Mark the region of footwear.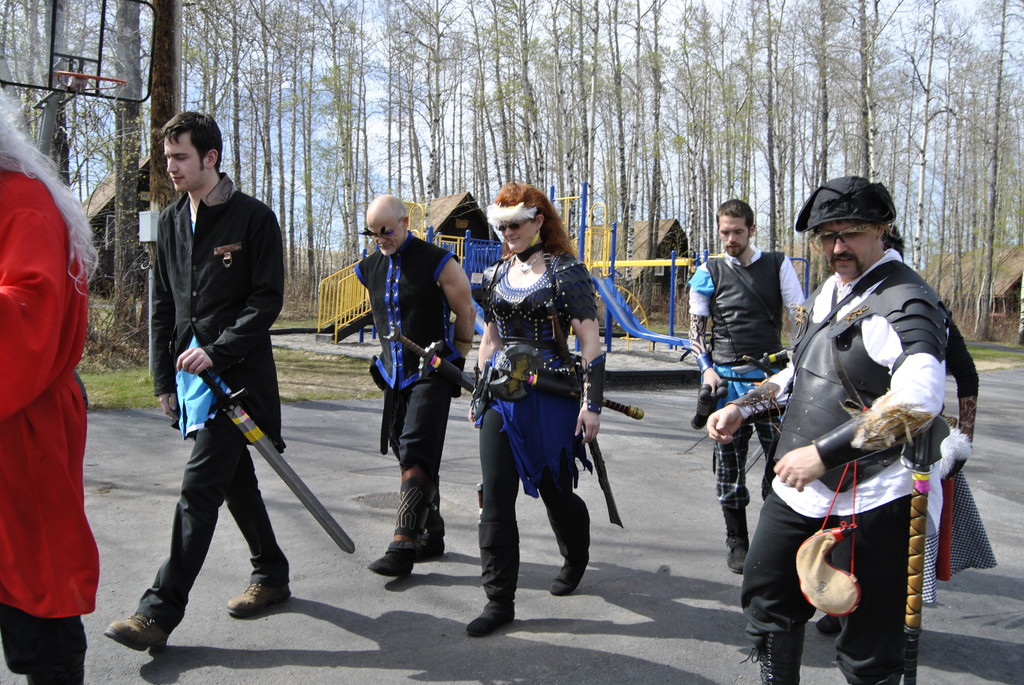
Region: {"x1": 225, "y1": 579, "x2": 291, "y2": 616}.
